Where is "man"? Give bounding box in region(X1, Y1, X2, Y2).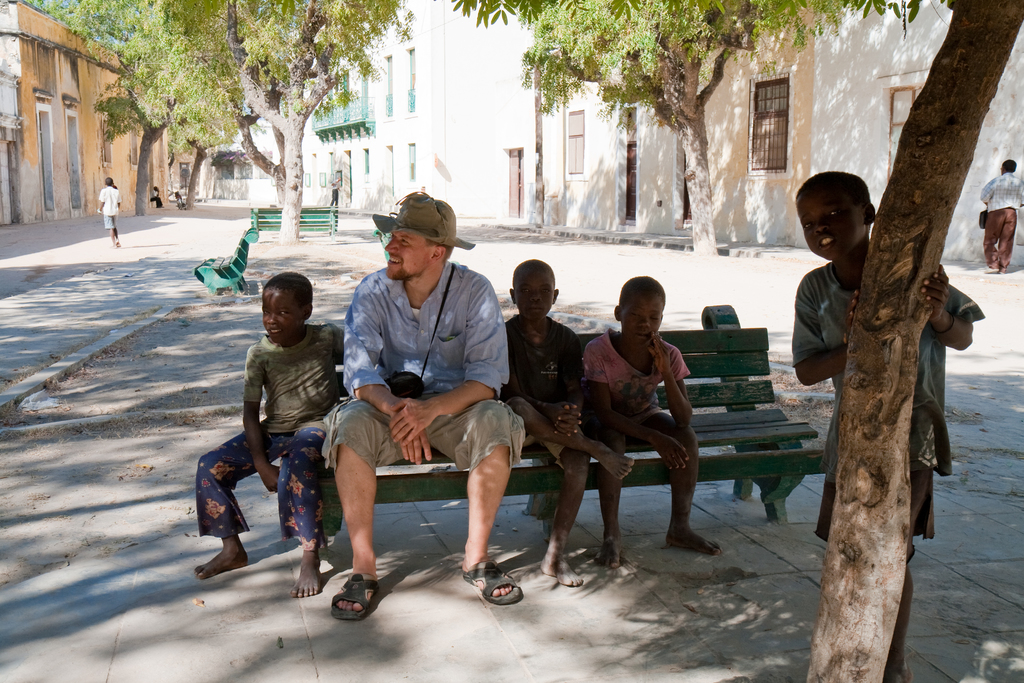
region(978, 155, 1023, 274).
